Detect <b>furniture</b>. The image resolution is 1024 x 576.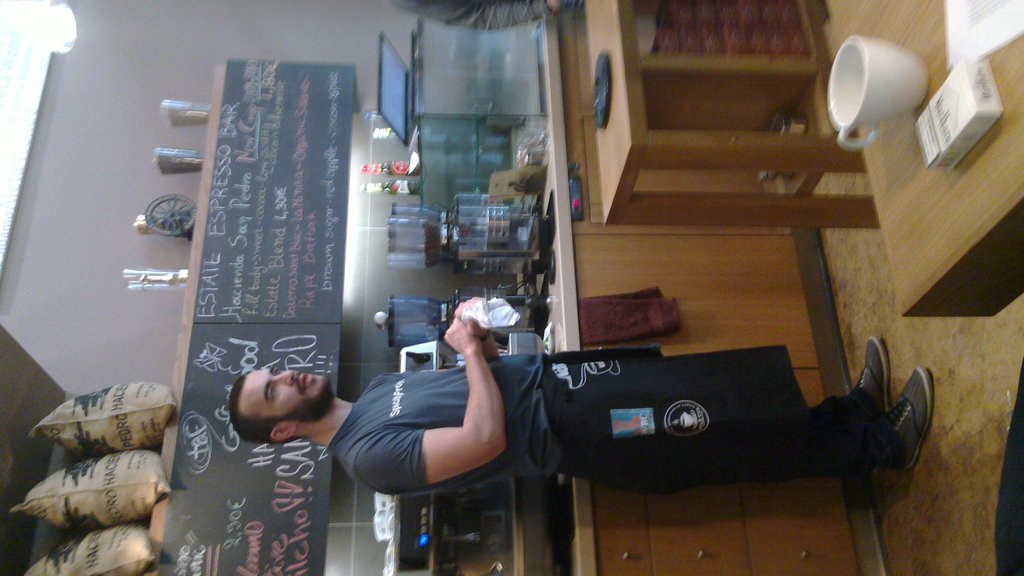
pyautogui.locateOnScreen(833, 0, 1023, 314).
